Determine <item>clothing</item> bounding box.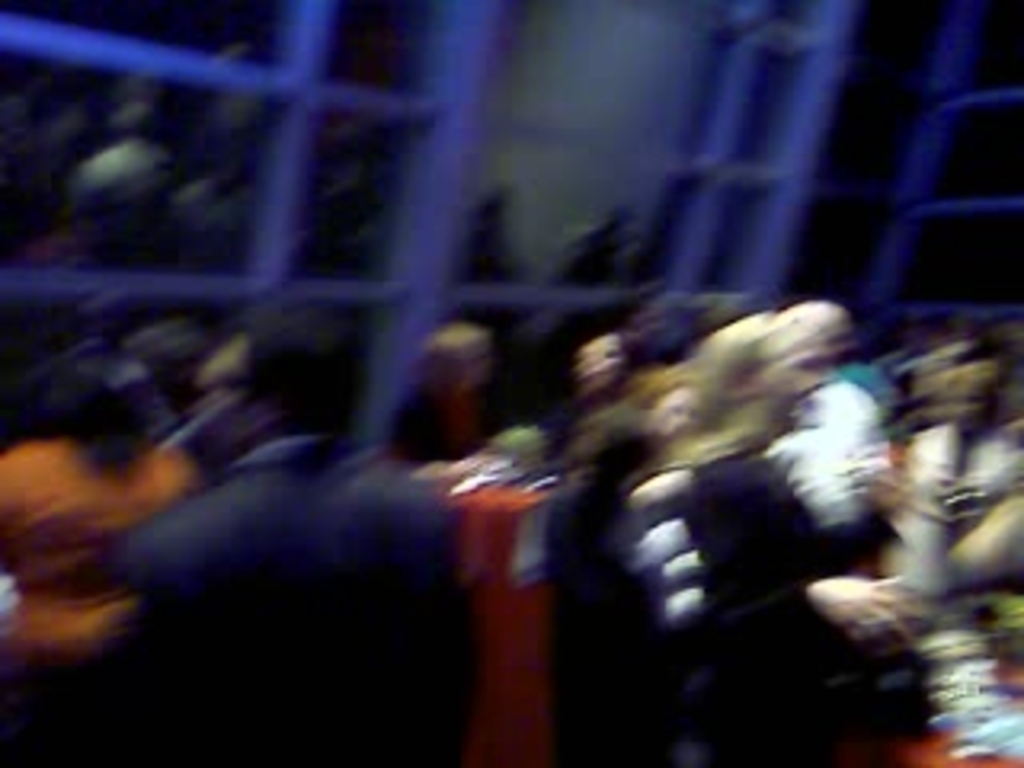
Determined: rect(694, 438, 886, 765).
